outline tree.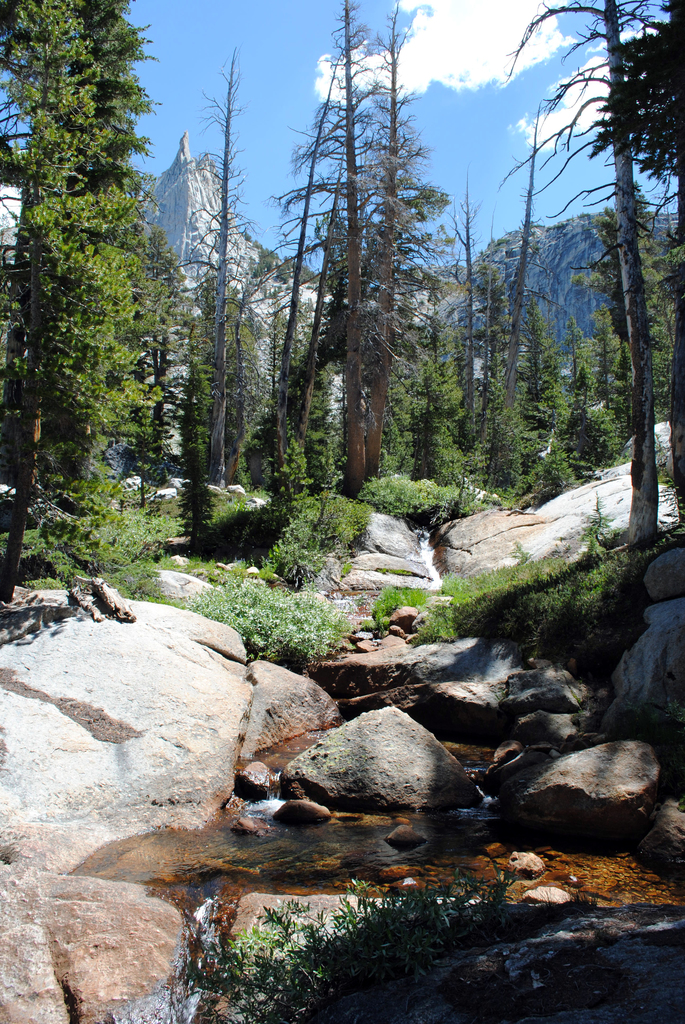
Outline: l=578, t=0, r=684, b=525.
